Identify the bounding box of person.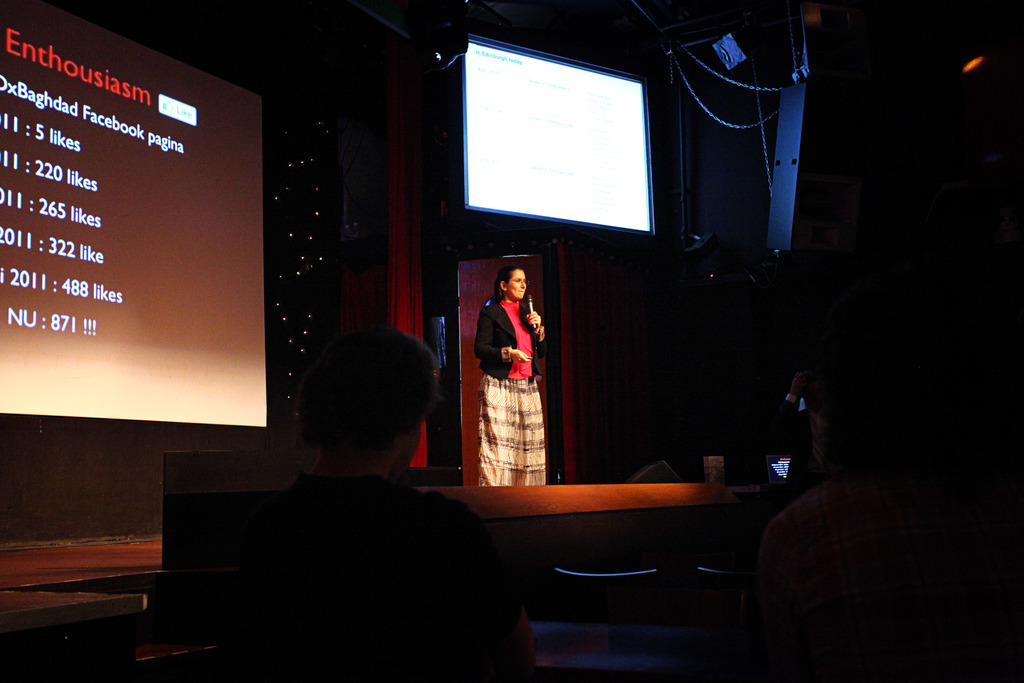
<bbox>203, 327, 556, 682</bbox>.
